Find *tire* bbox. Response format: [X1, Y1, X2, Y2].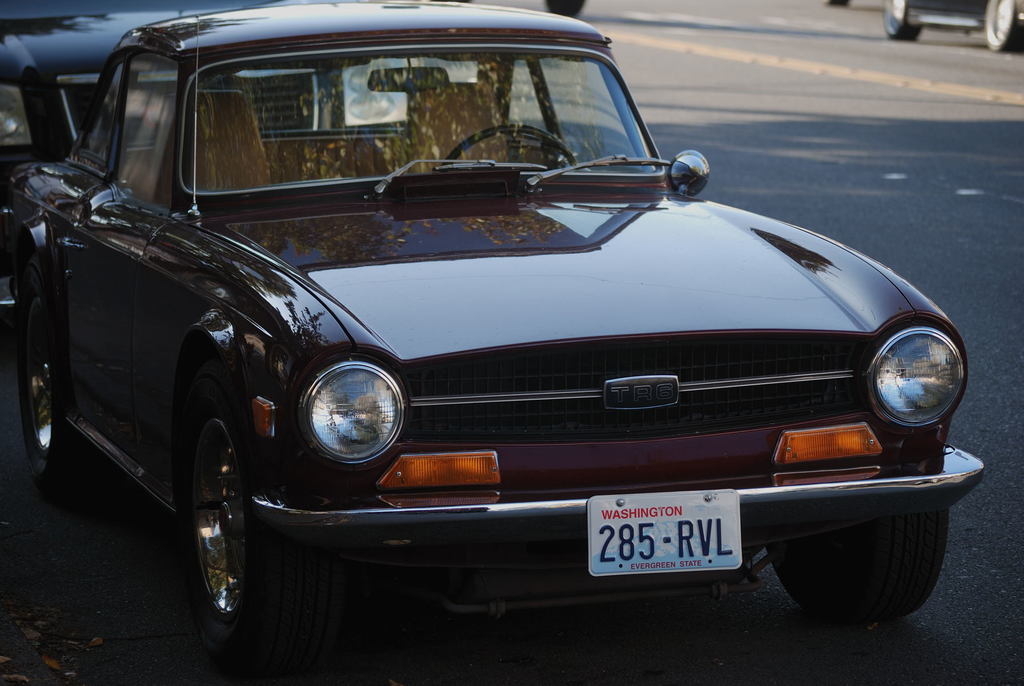
[754, 516, 931, 629].
